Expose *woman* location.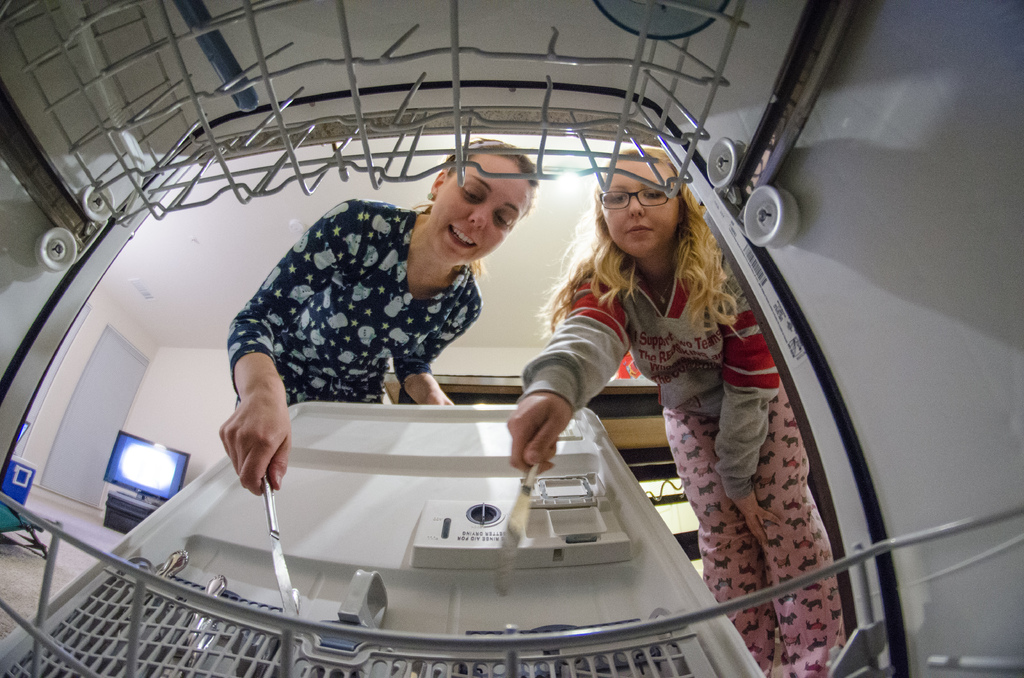
Exposed at crop(197, 161, 557, 444).
